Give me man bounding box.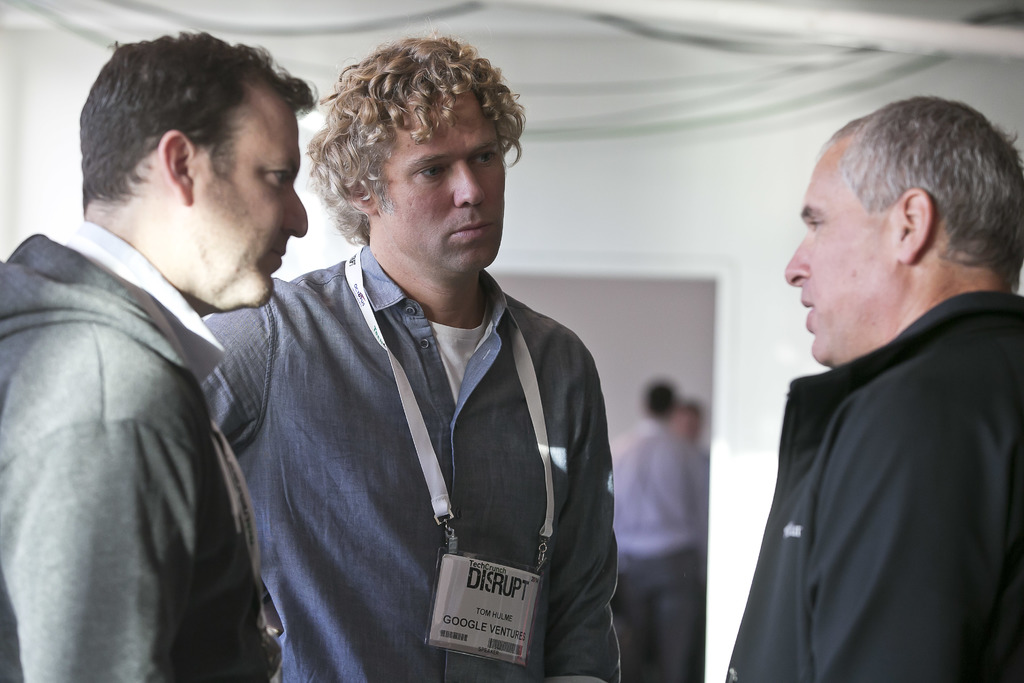
bbox=(612, 378, 717, 682).
